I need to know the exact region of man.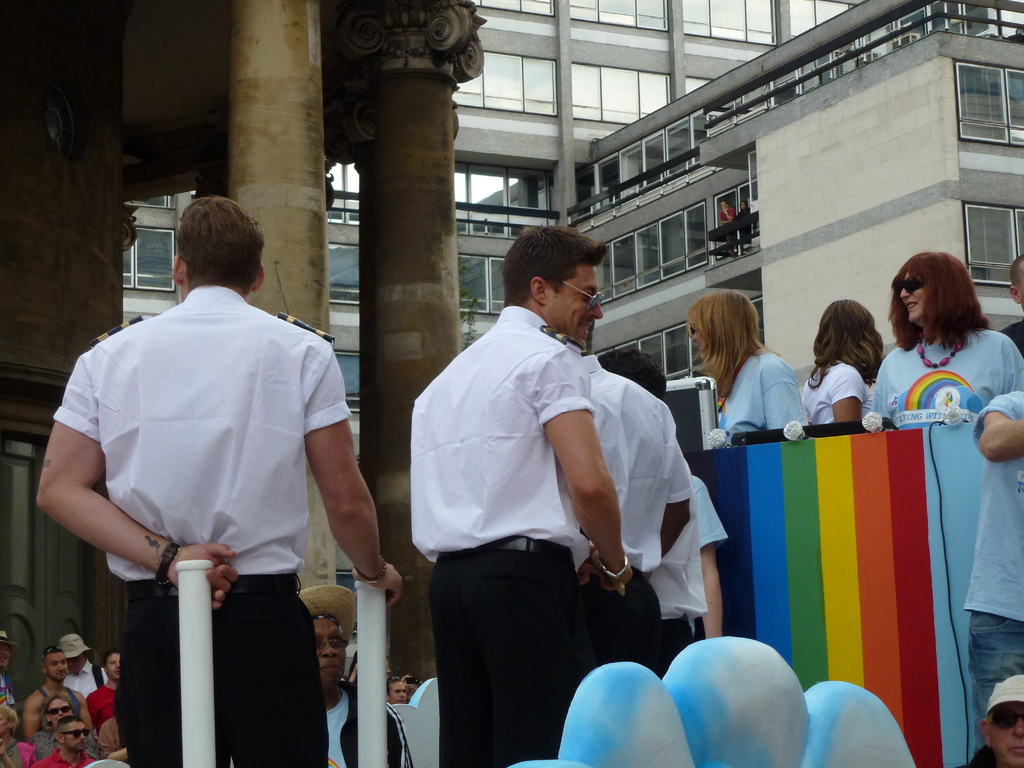
Region: 411,223,634,767.
